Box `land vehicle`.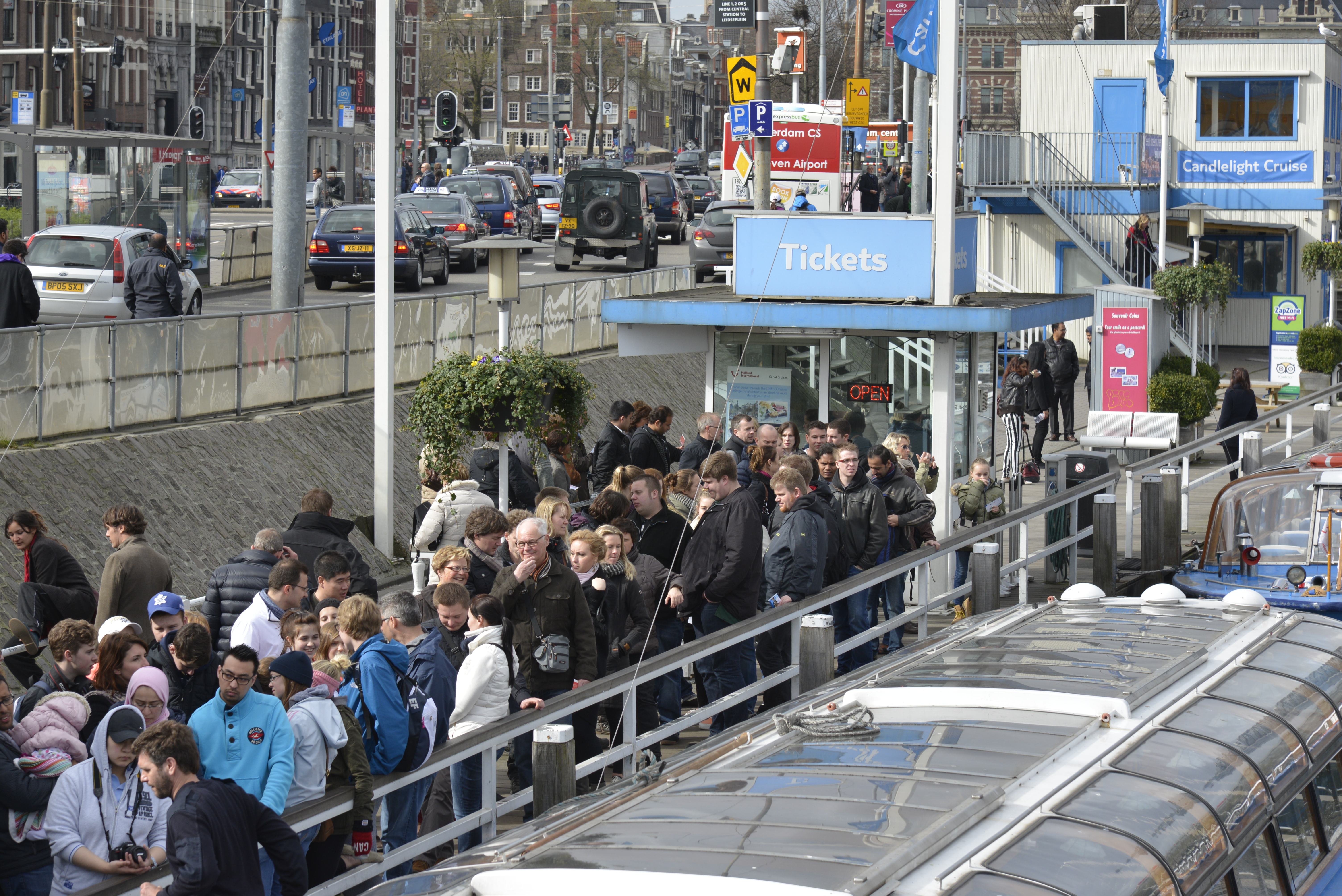
<region>88, 41, 110, 61</region>.
